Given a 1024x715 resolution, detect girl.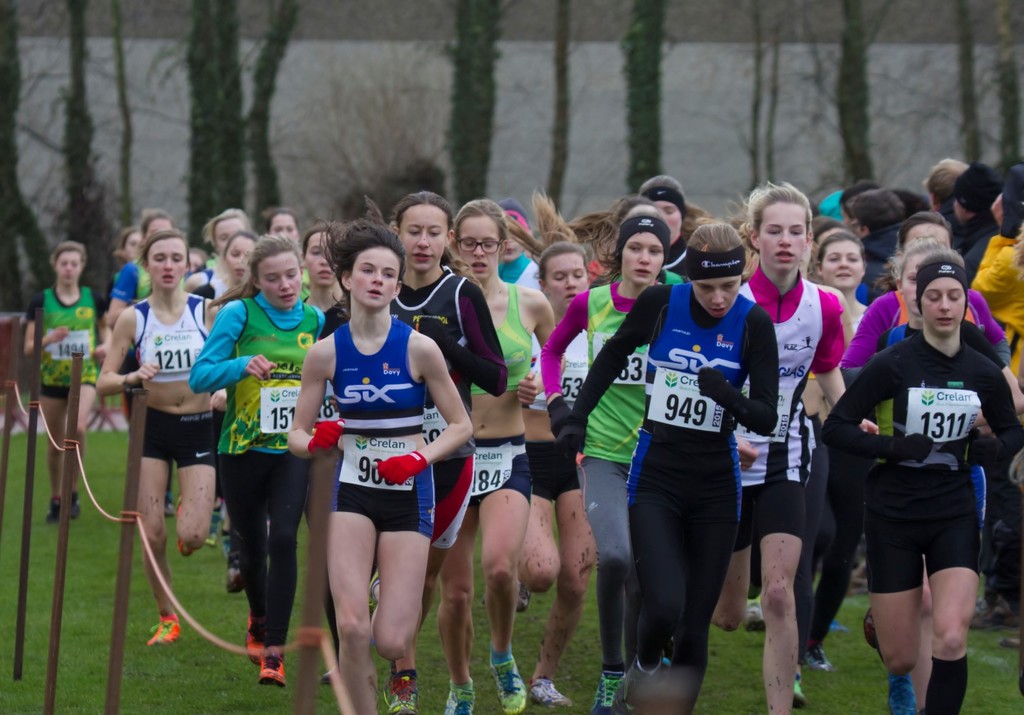
Rect(24, 241, 114, 522).
